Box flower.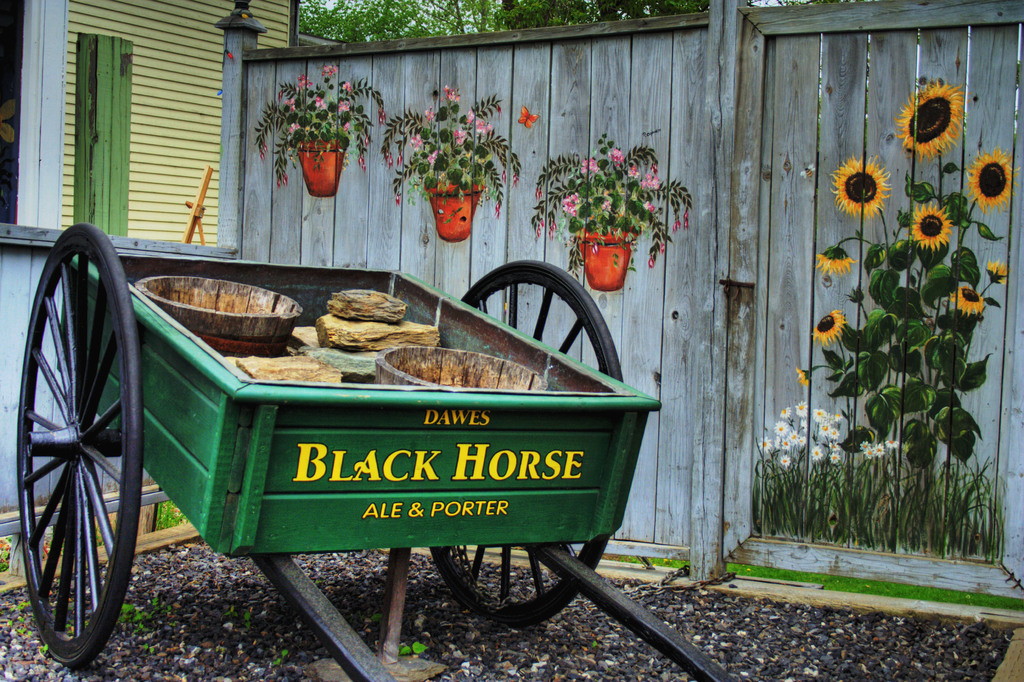
x1=607, y1=147, x2=625, y2=165.
